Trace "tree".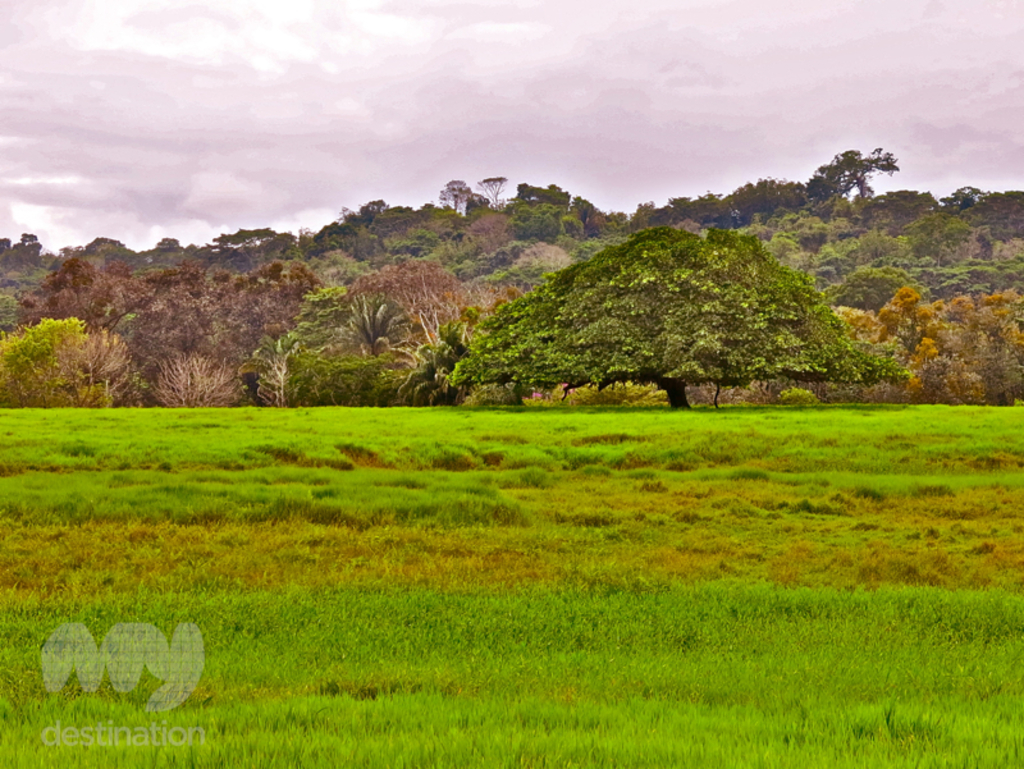
Traced to {"x1": 417, "y1": 223, "x2": 902, "y2": 411}.
